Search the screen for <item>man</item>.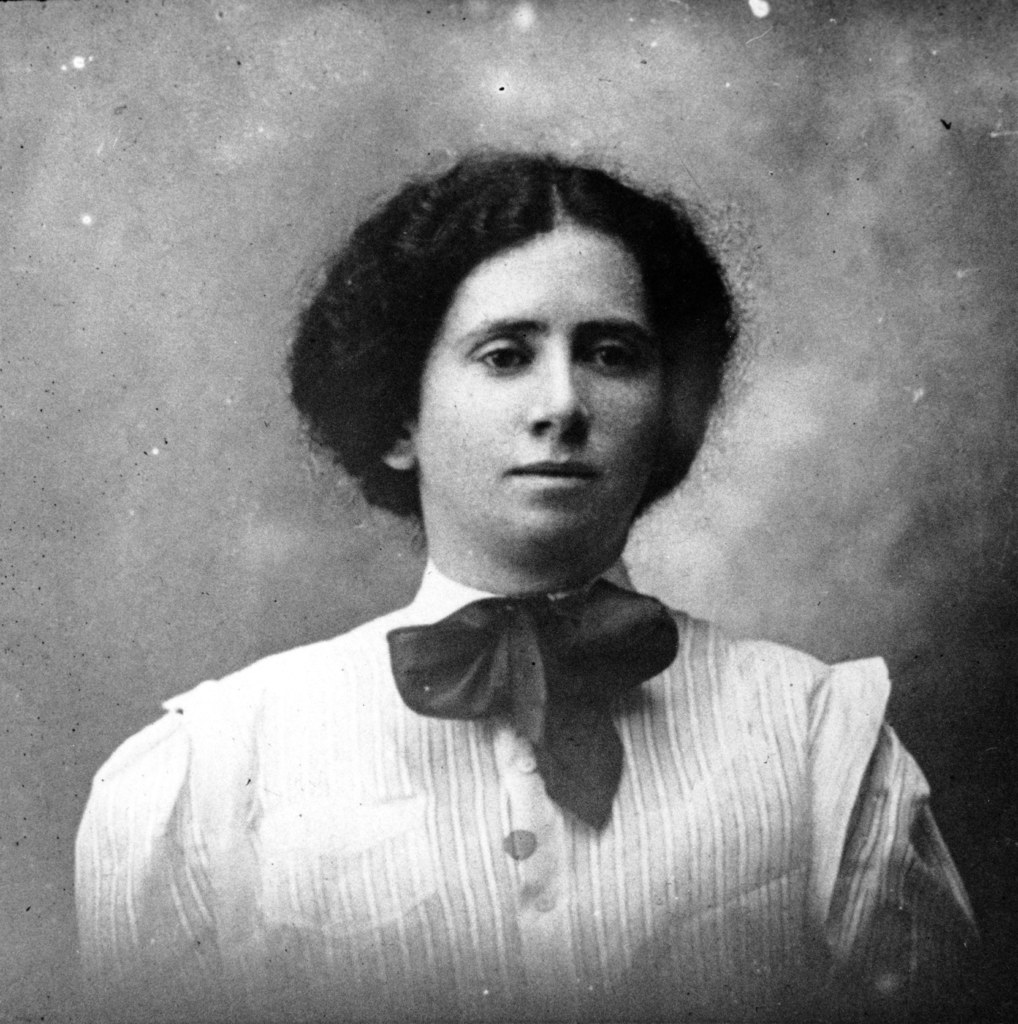
Found at (left=76, top=135, right=985, bottom=1023).
